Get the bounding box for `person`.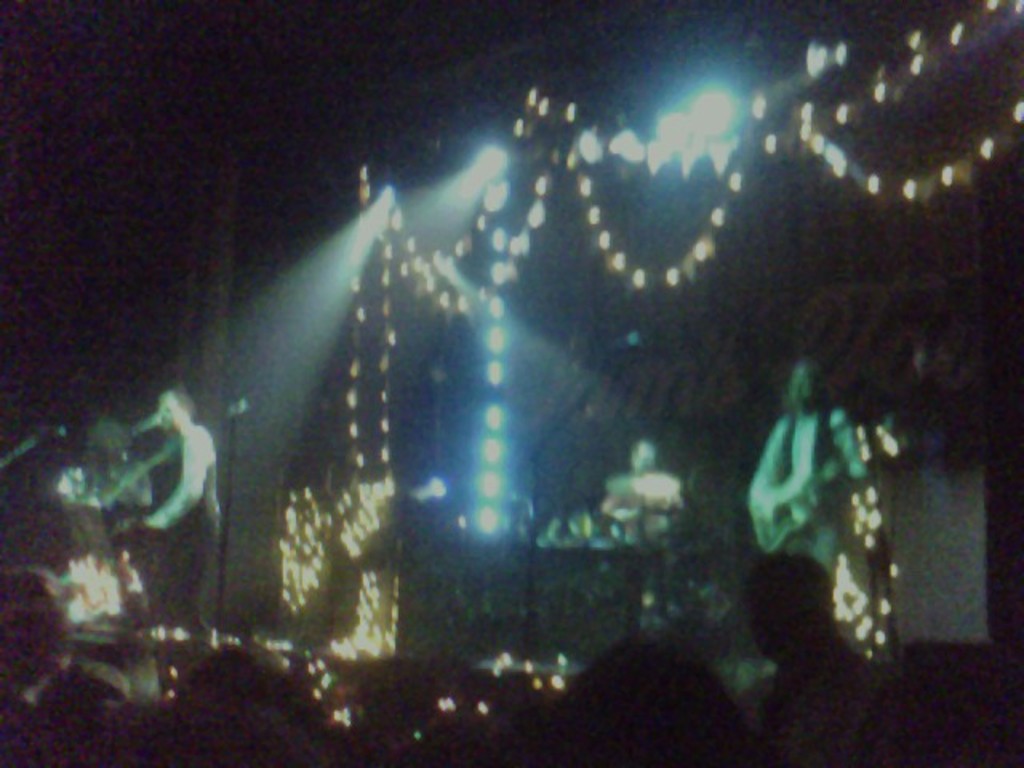
bbox(605, 442, 685, 606).
